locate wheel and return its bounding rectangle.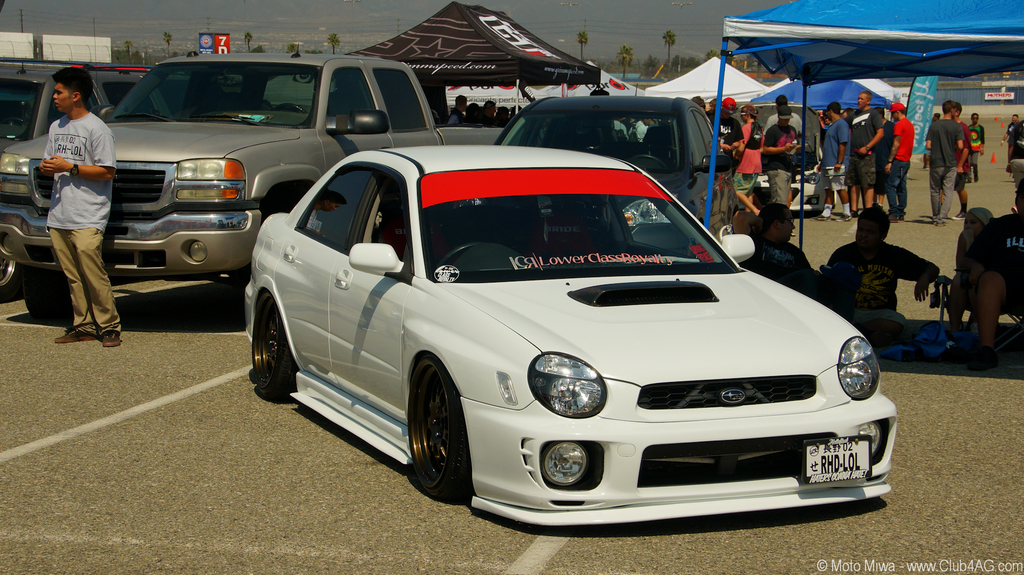
x1=0 y1=255 x2=20 y2=308.
